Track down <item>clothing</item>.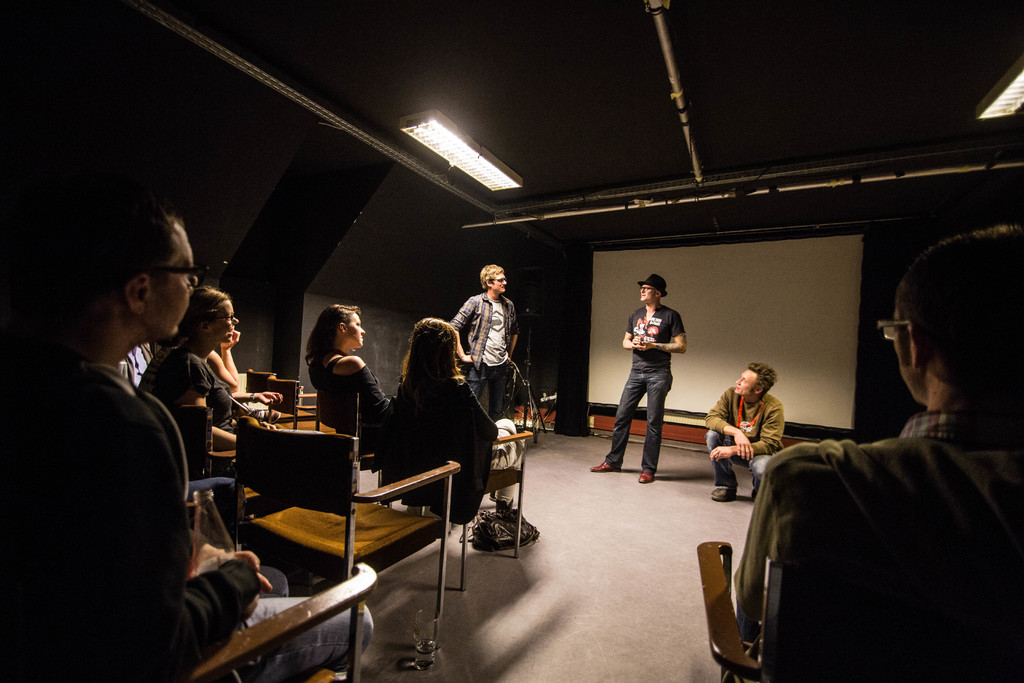
Tracked to l=601, t=309, r=684, b=477.
